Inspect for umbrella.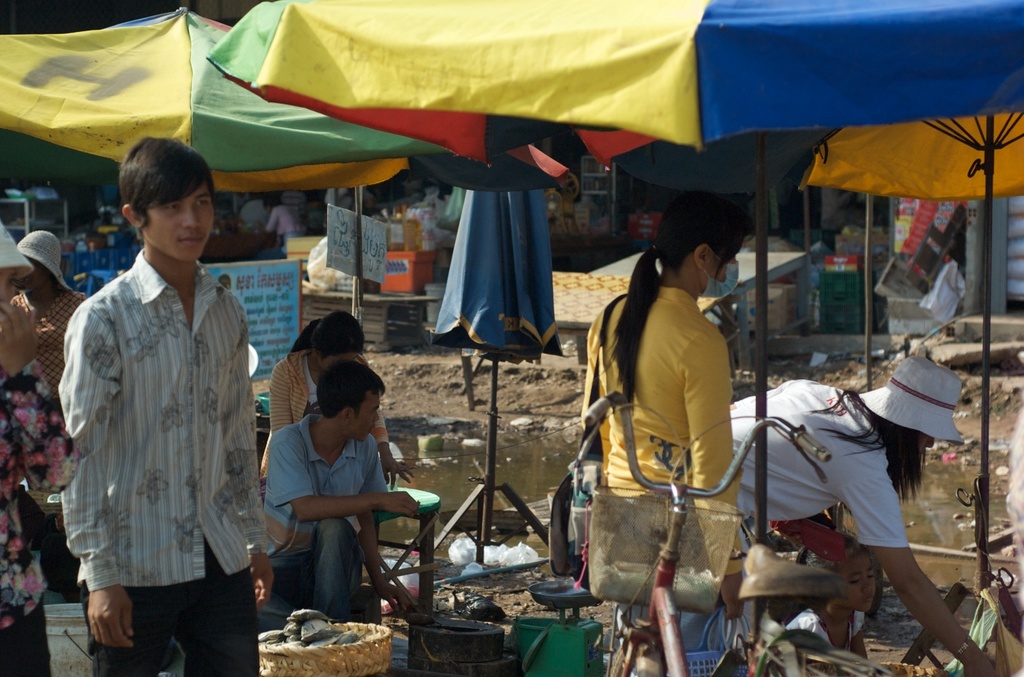
Inspection: (left=211, top=0, right=1023, bottom=590).
